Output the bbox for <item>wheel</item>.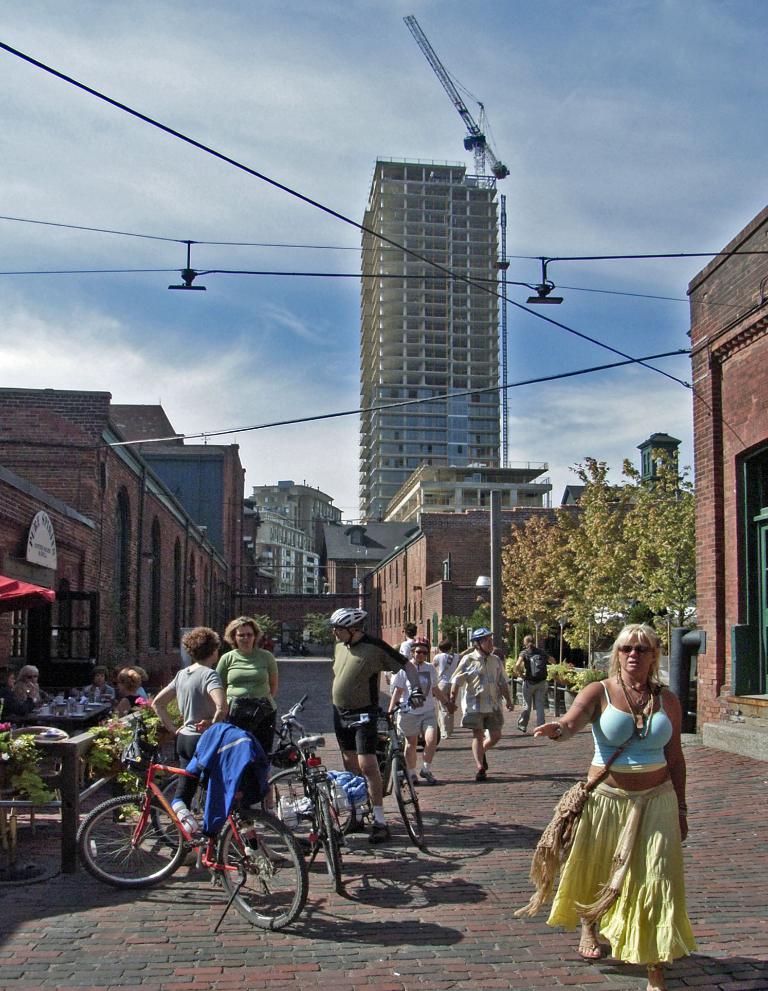
locate(153, 777, 207, 849).
